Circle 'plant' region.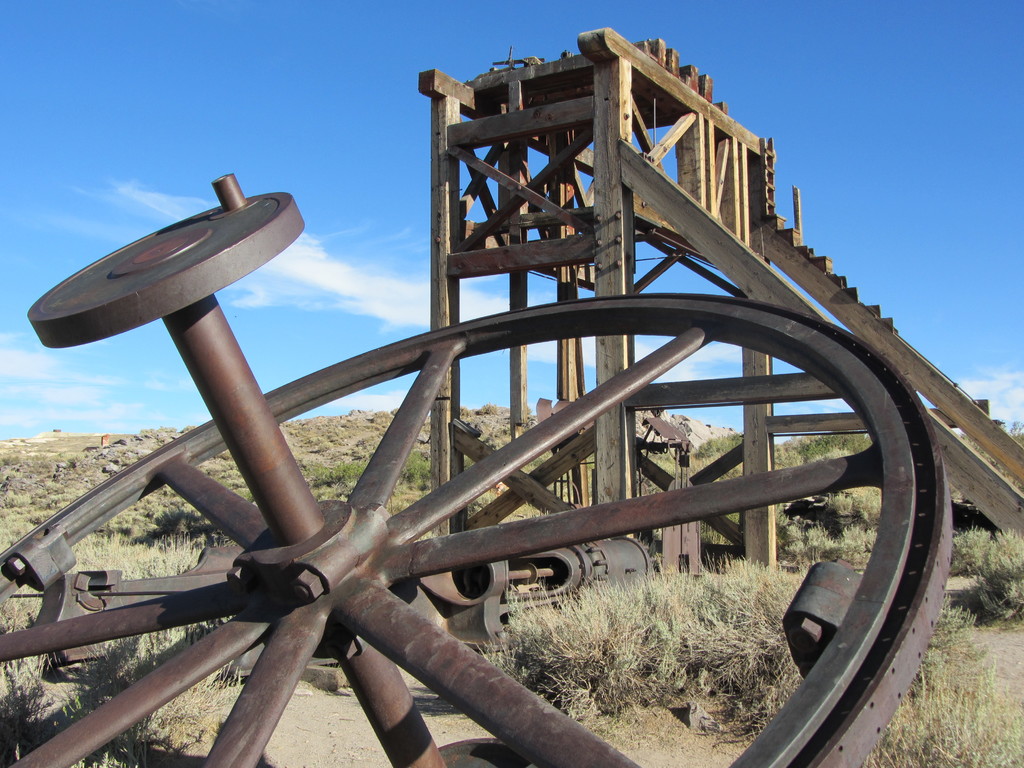
Region: [x1=460, y1=477, x2=516, y2=521].
